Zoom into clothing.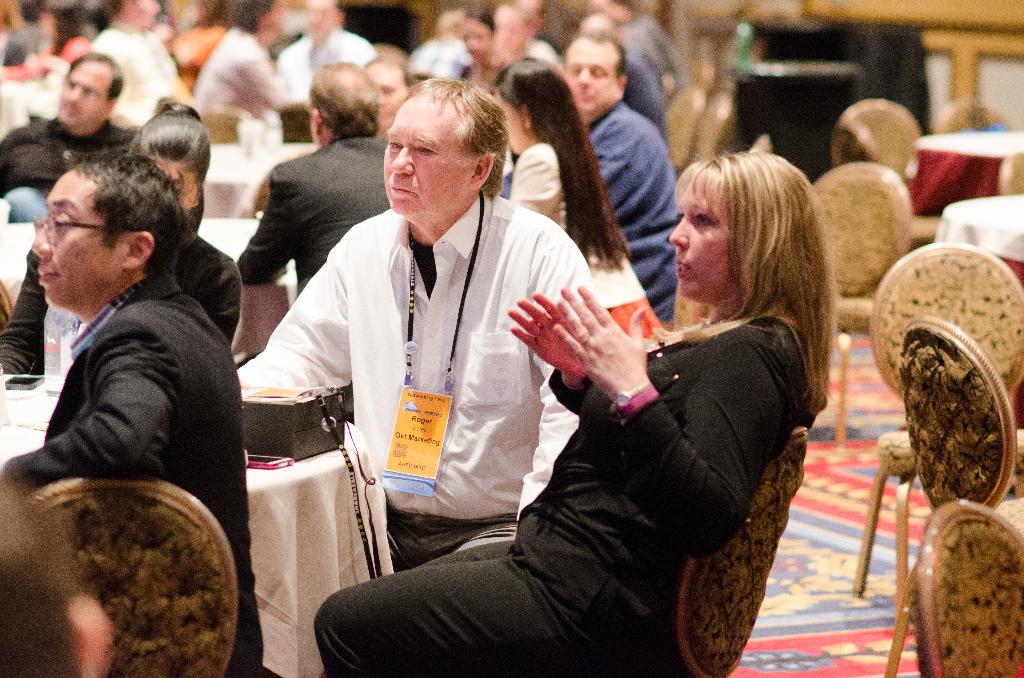
Zoom target: (89,24,180,126).
